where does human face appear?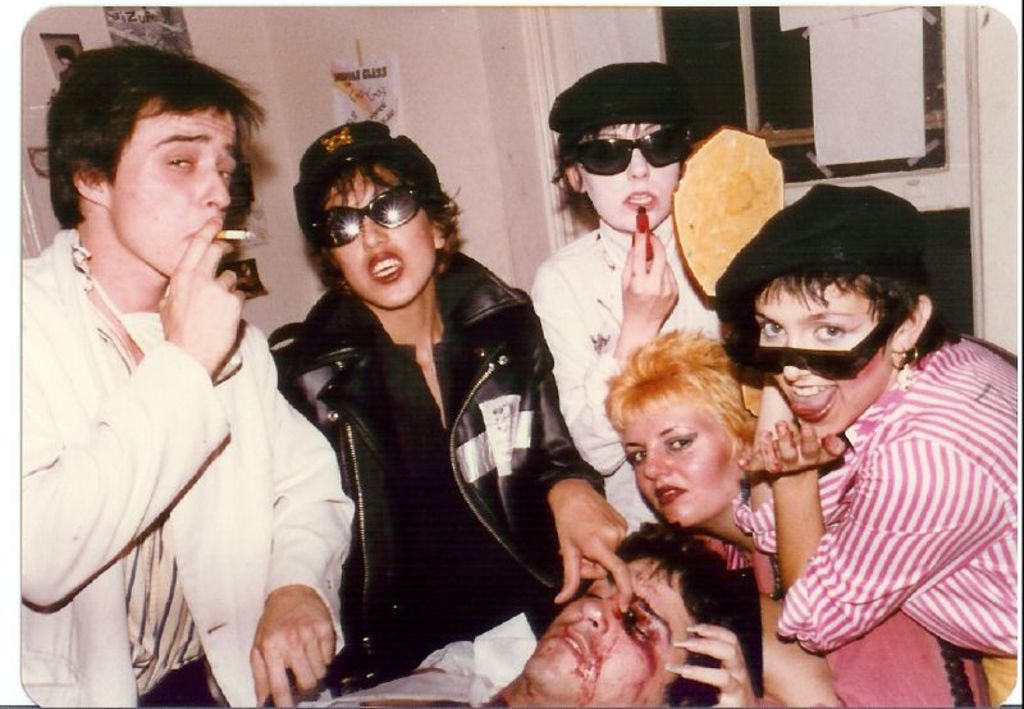
Appears at [left=108, top=88, right=237, bottom=278].
